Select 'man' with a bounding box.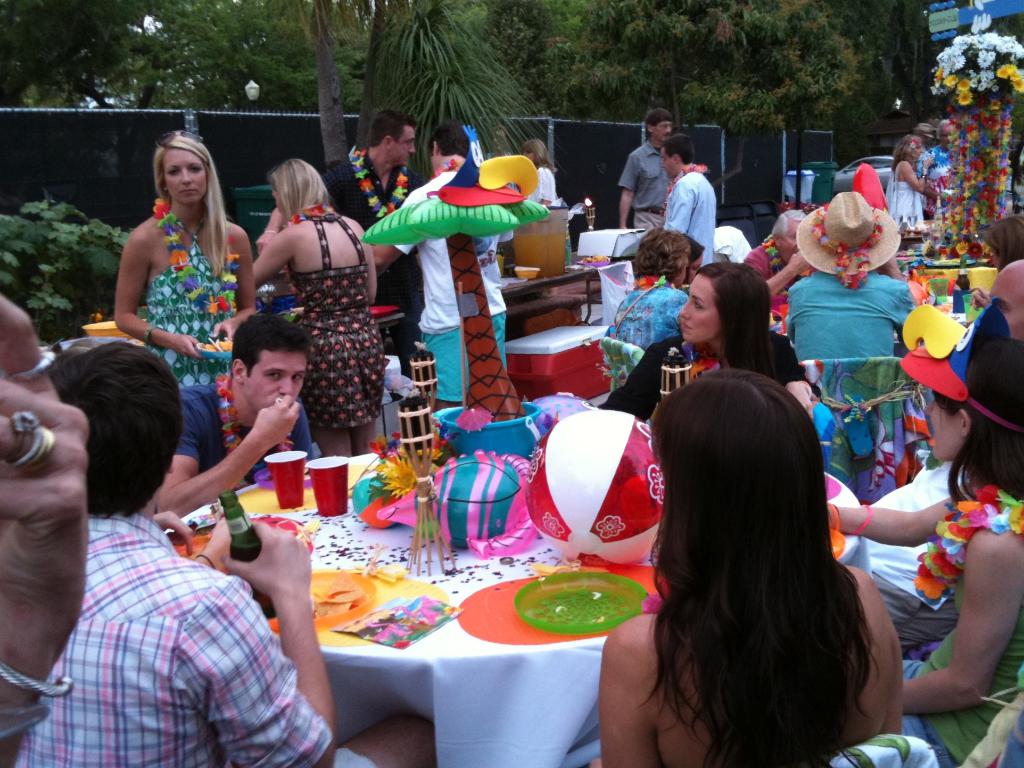
612, 108, 673, 238.
